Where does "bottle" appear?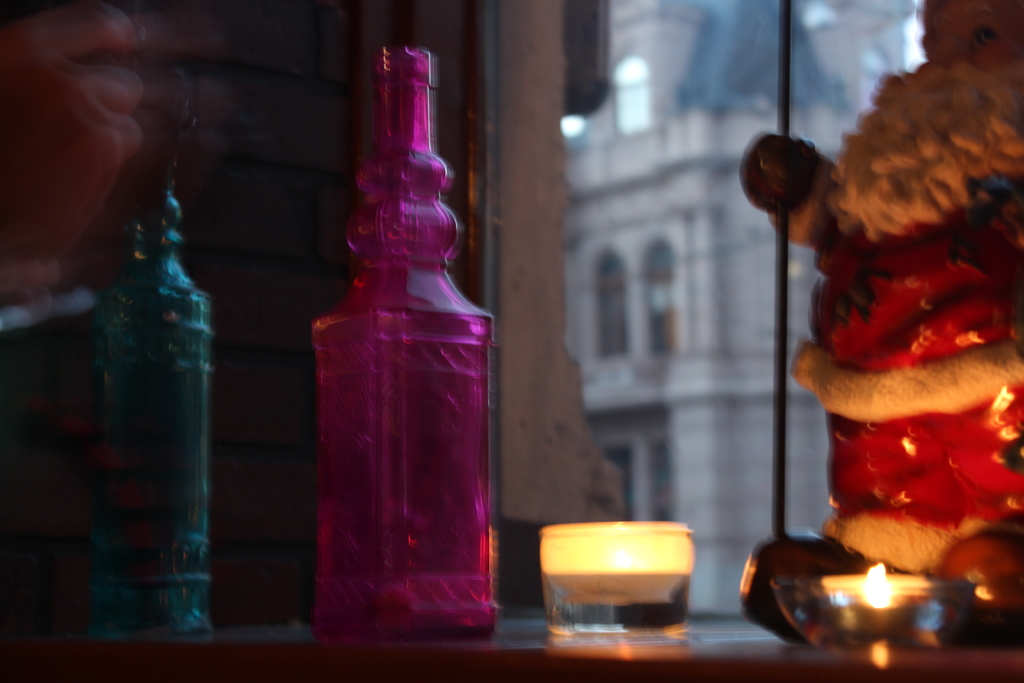
Appears at 314, 45, 499, 638.
